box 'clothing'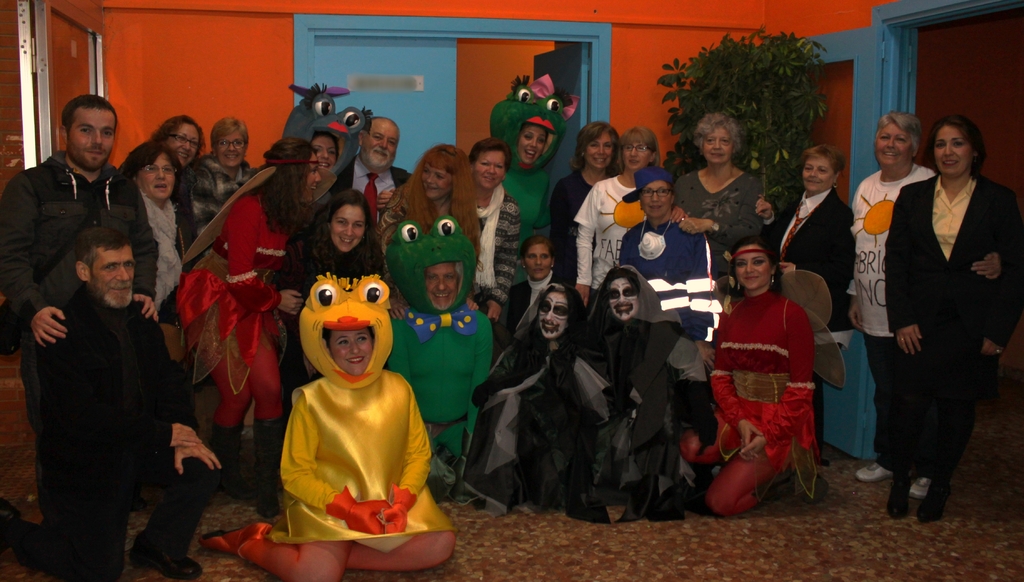
box(352, 160, 412, 209)
